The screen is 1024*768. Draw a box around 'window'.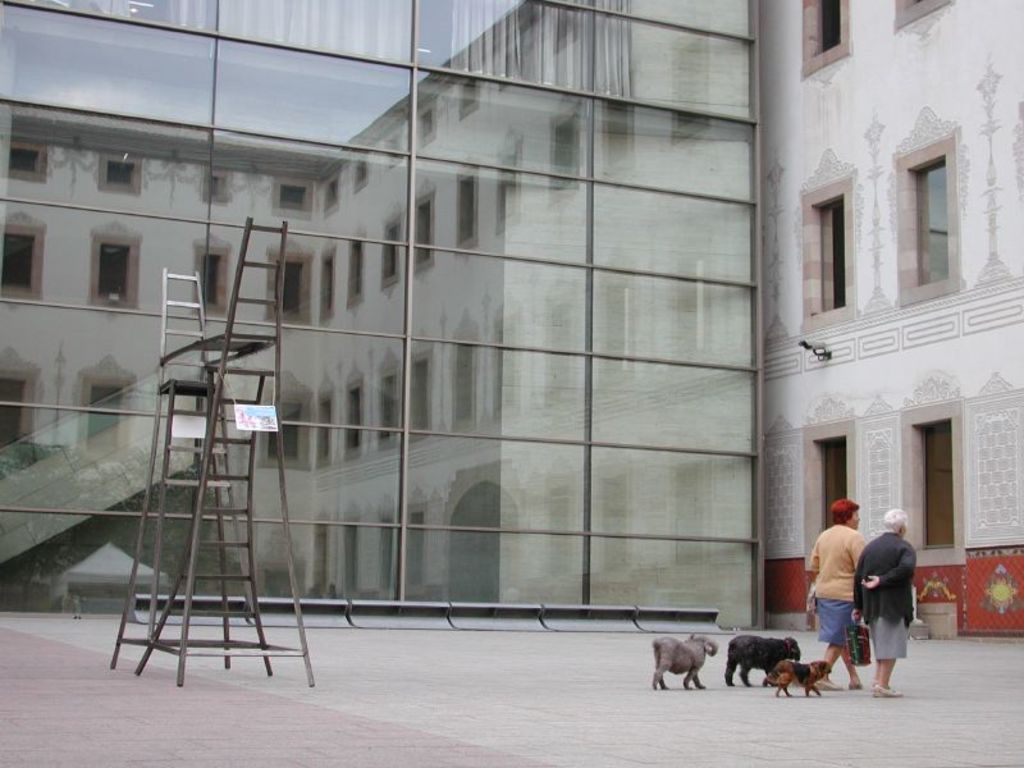
rect(791, 145, 865, 339).
